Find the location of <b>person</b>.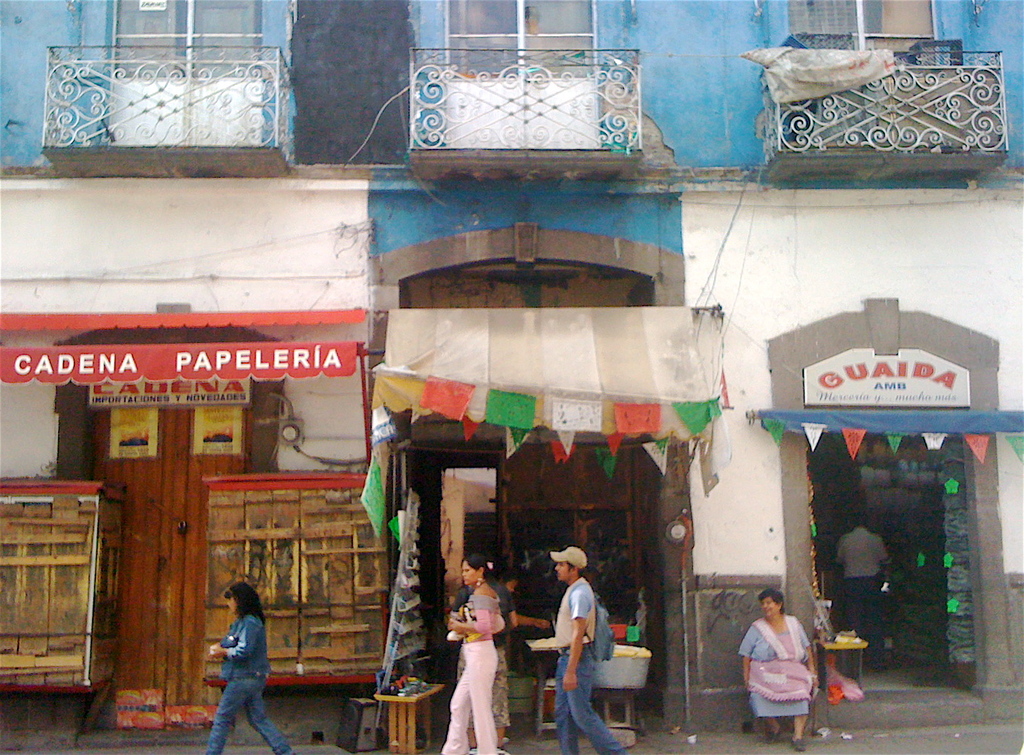
Location: (left=833, top=506, right=897, bottom=673).
